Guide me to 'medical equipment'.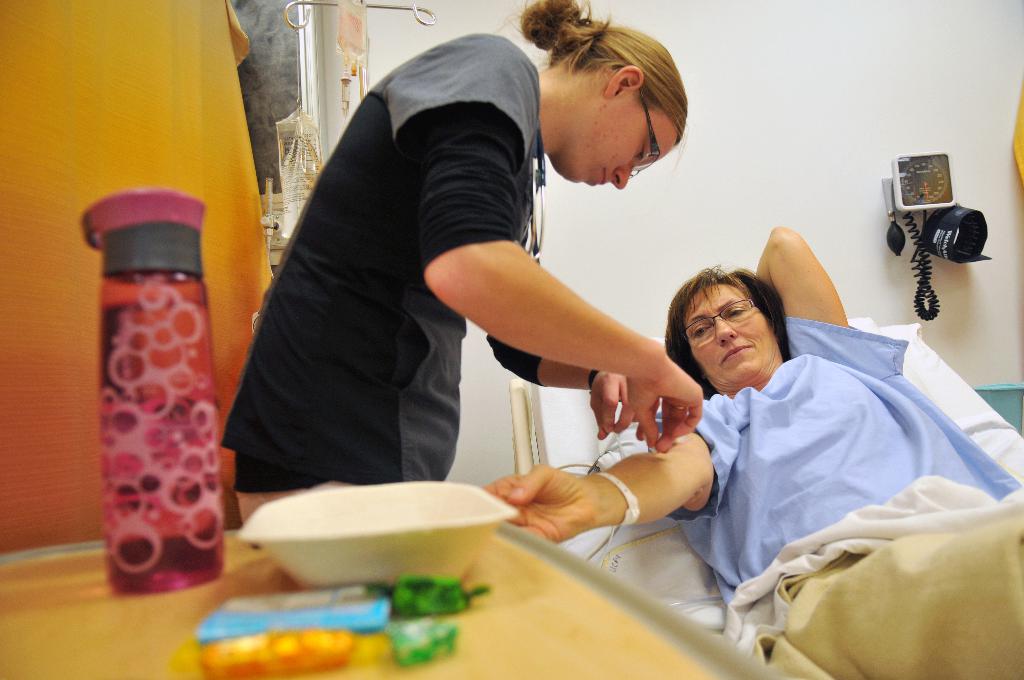
Guidance: box(552, 466, 643, 563).
